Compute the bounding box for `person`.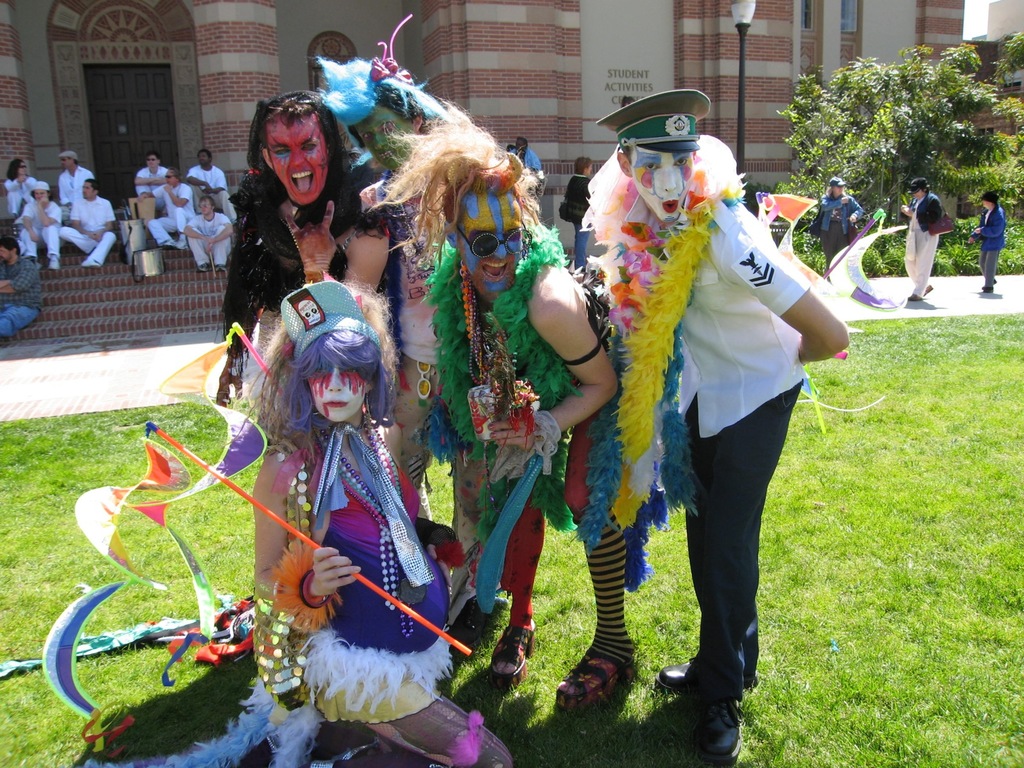
{"left": 964, "top": 193, "right": 1019, "bottom": 295}.
